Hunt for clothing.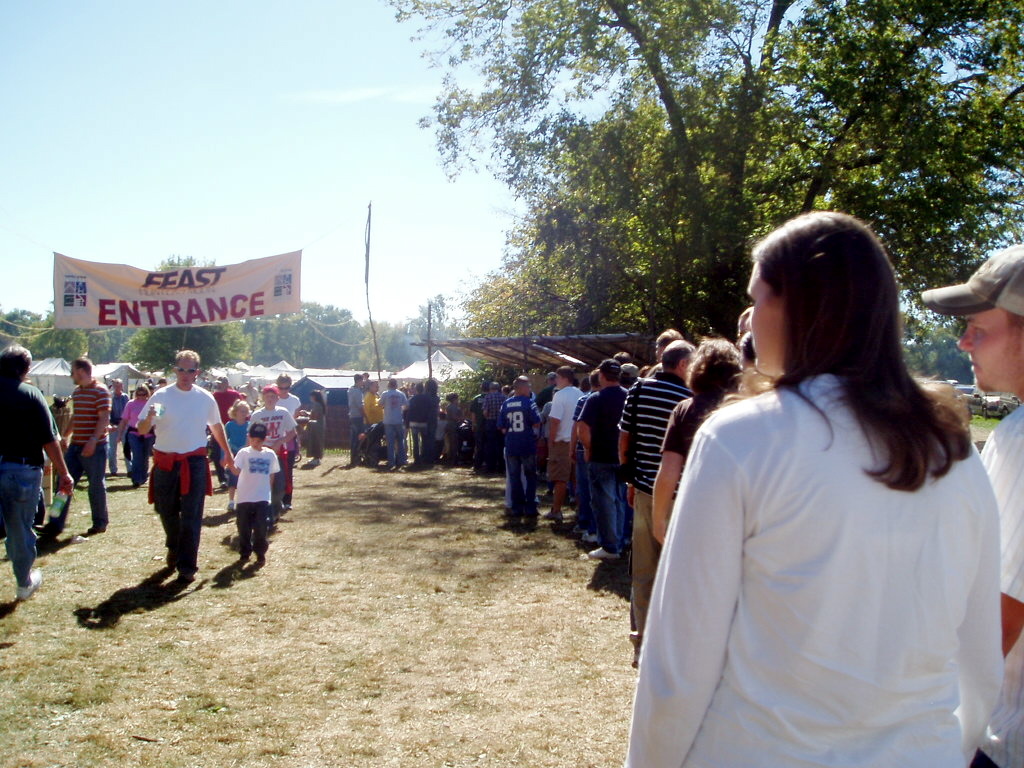
Hunted down at rect(468, 388, 486, 464).
